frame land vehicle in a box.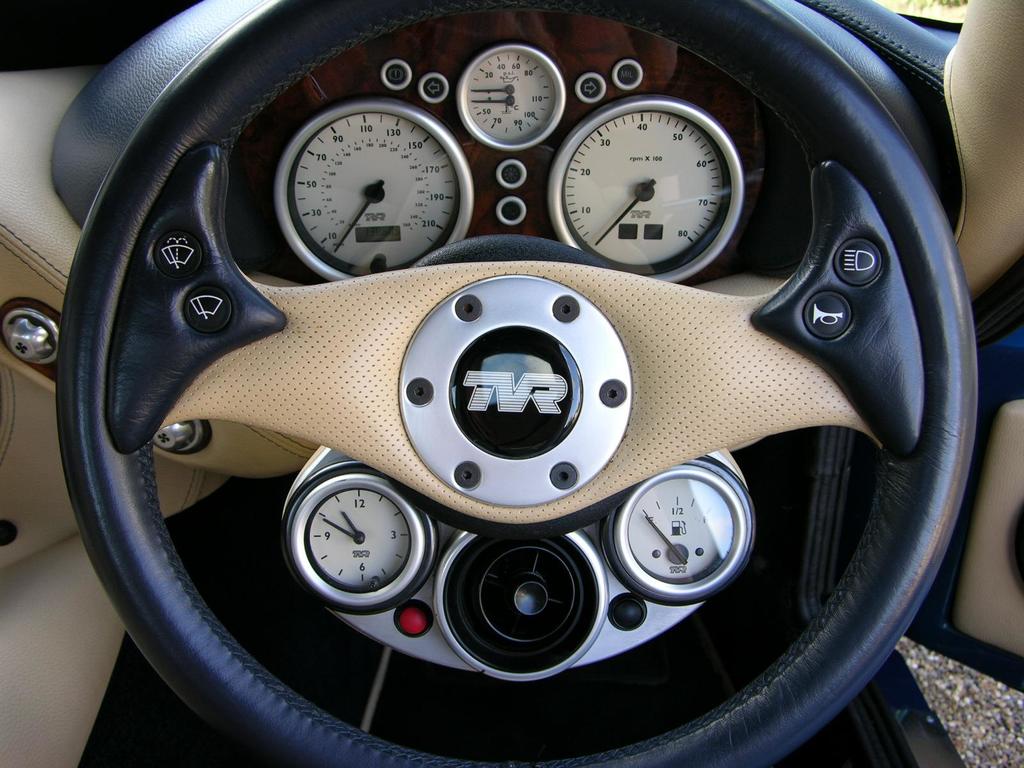
bbox=(29, 0, 995, 767).
